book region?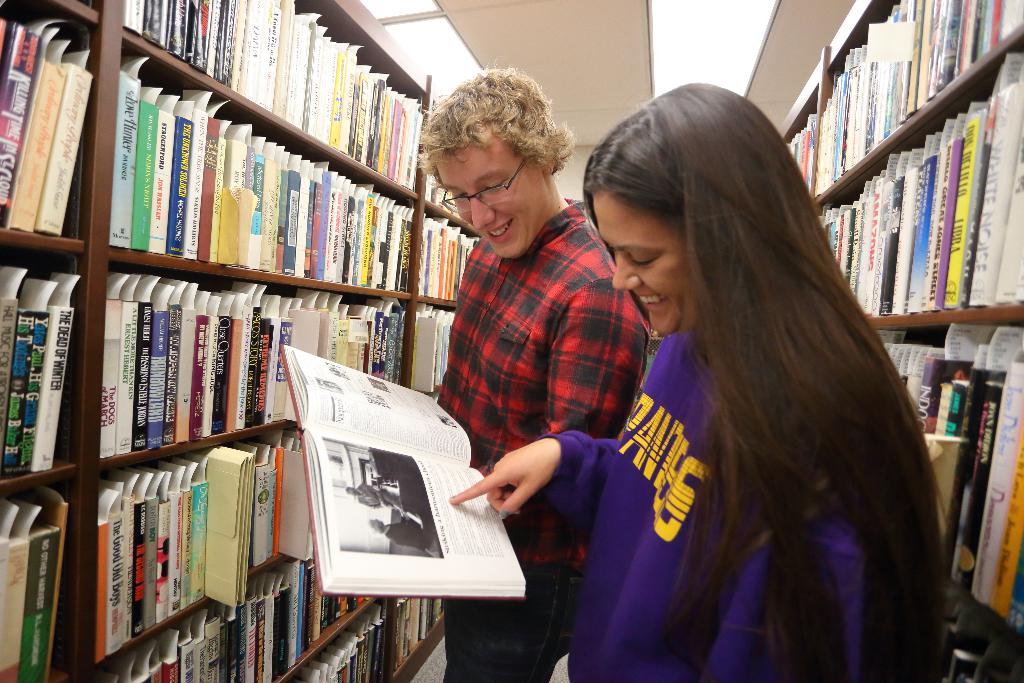
BBox(282, 340, 527, 605)
